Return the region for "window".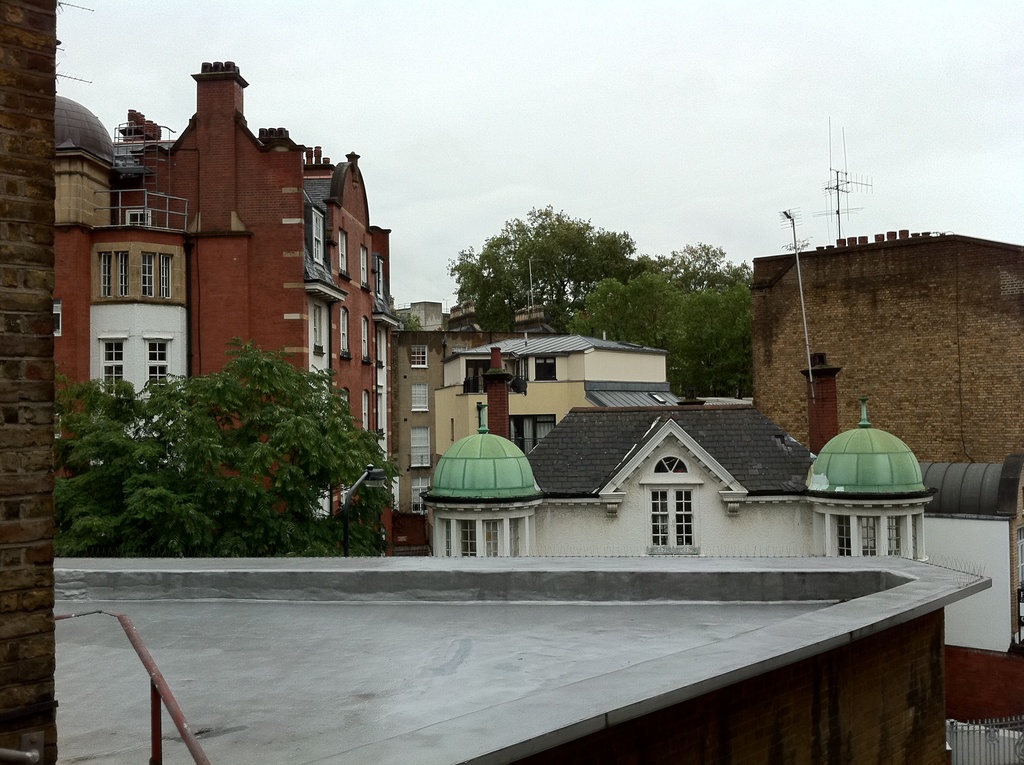
crop(51, 302, 62, 338).
